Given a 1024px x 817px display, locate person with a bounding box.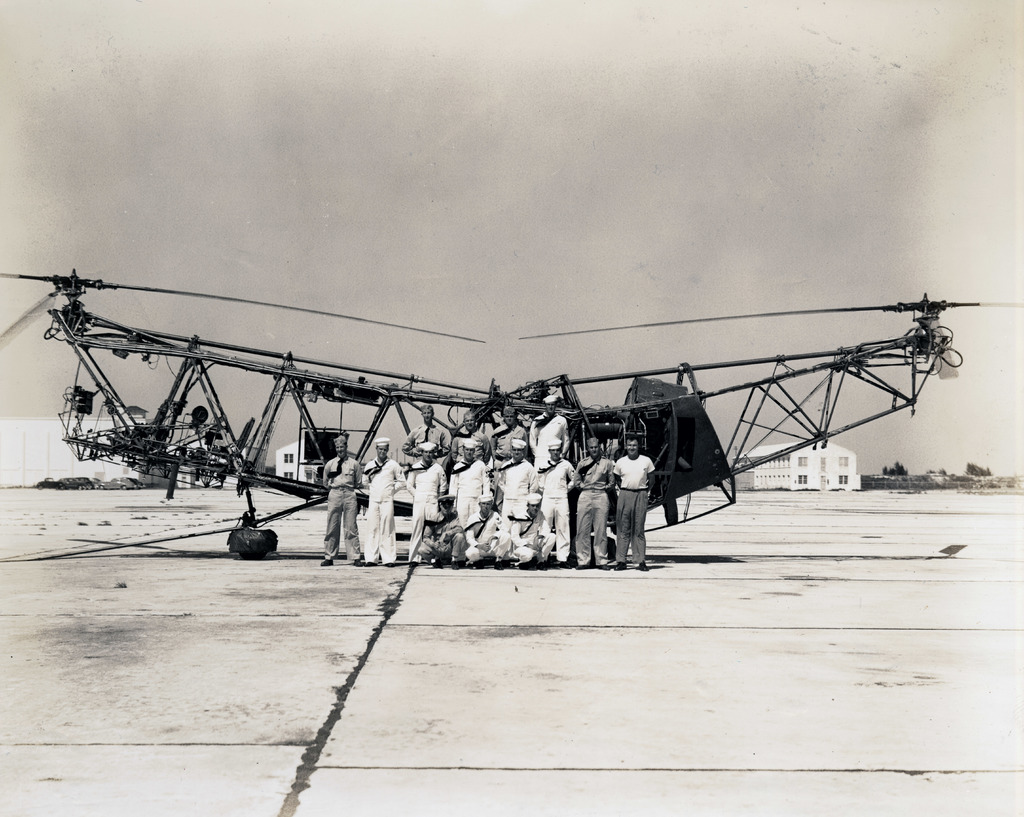
Located: (x1=534, y1=441, x2=579, y2=570).
